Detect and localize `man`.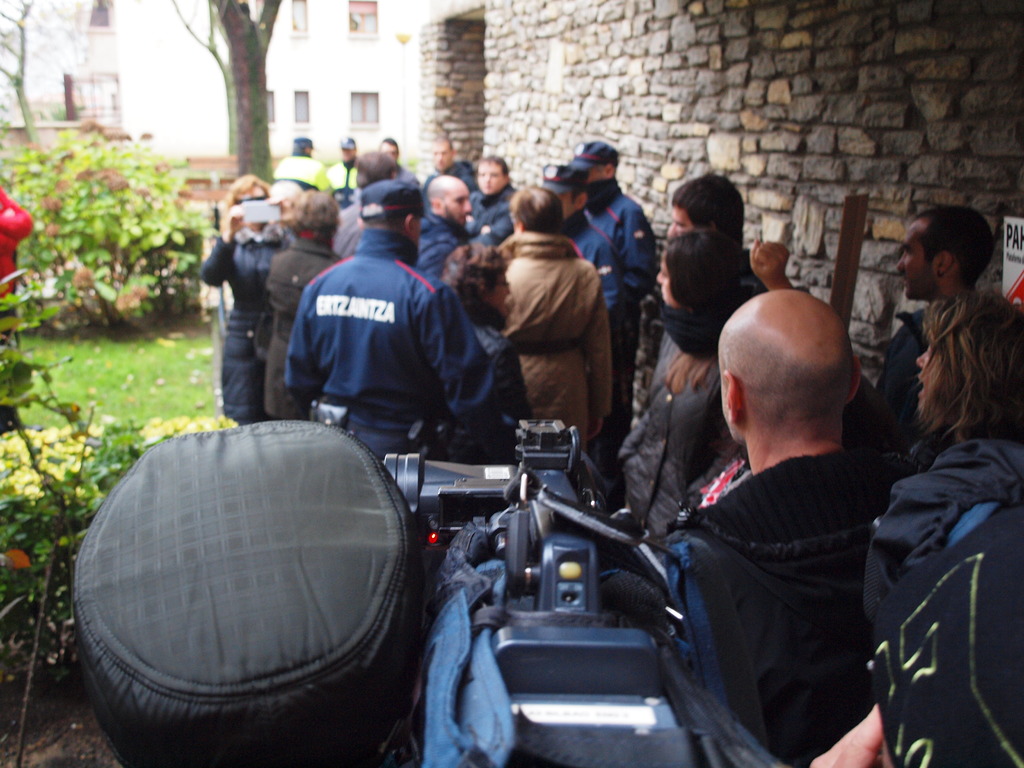
Localized at (335,148,397,259).
